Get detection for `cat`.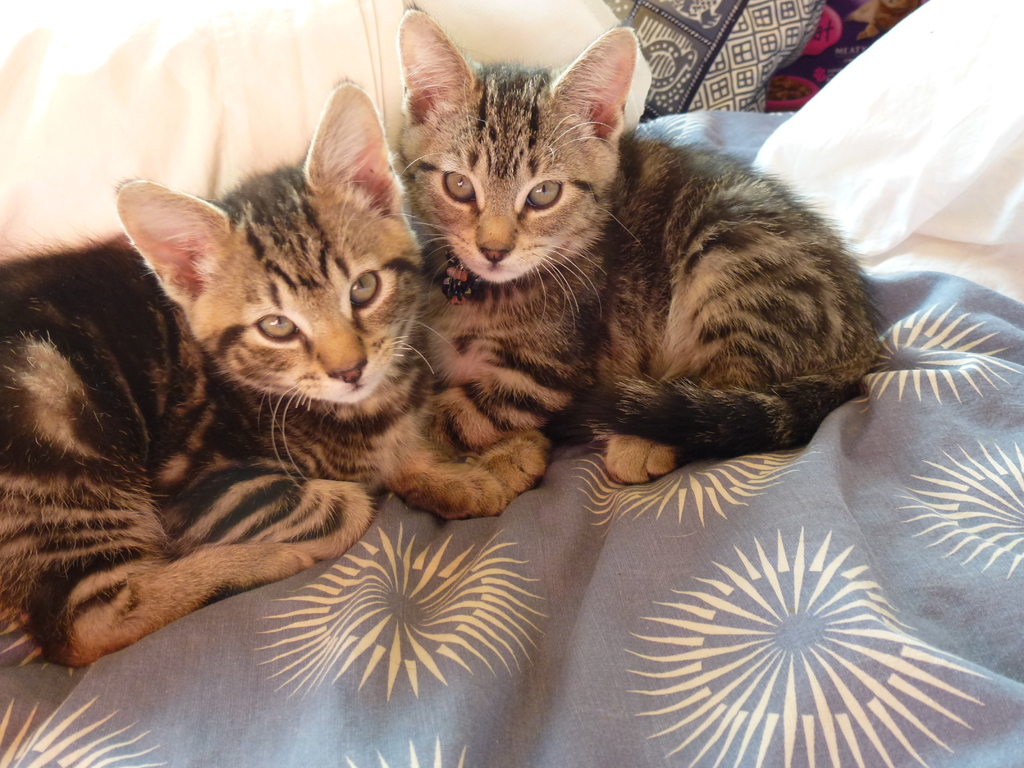
Detection: x1=0 y1=72 x2=449 y2=673.
